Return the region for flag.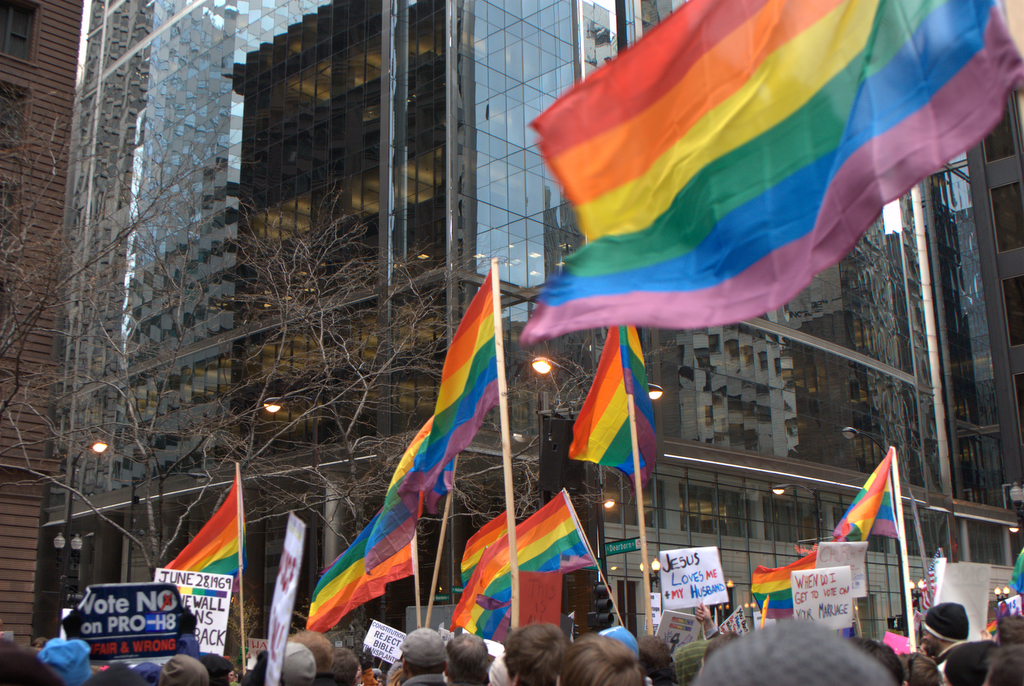
crop(483, 491, 596, 620).
